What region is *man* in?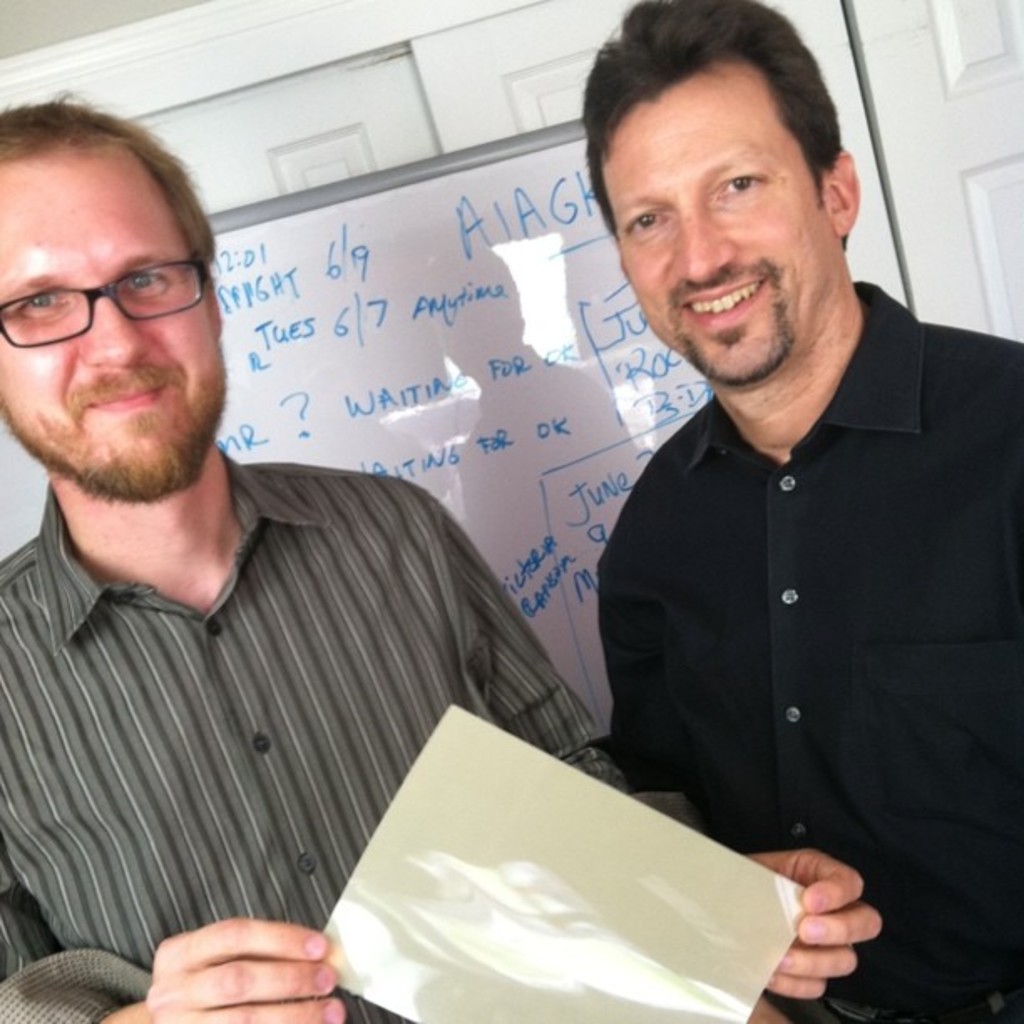
left=550, top=0, right=1022, bottom=1022.
